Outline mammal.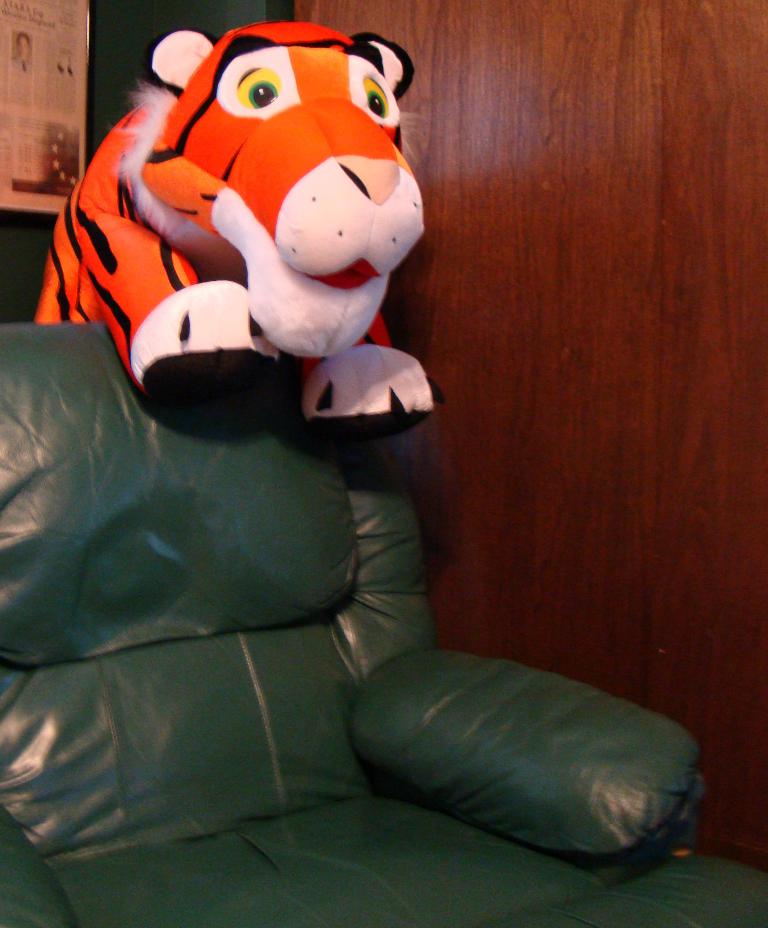
Outline: bbox(34, 24, 448, 452).
